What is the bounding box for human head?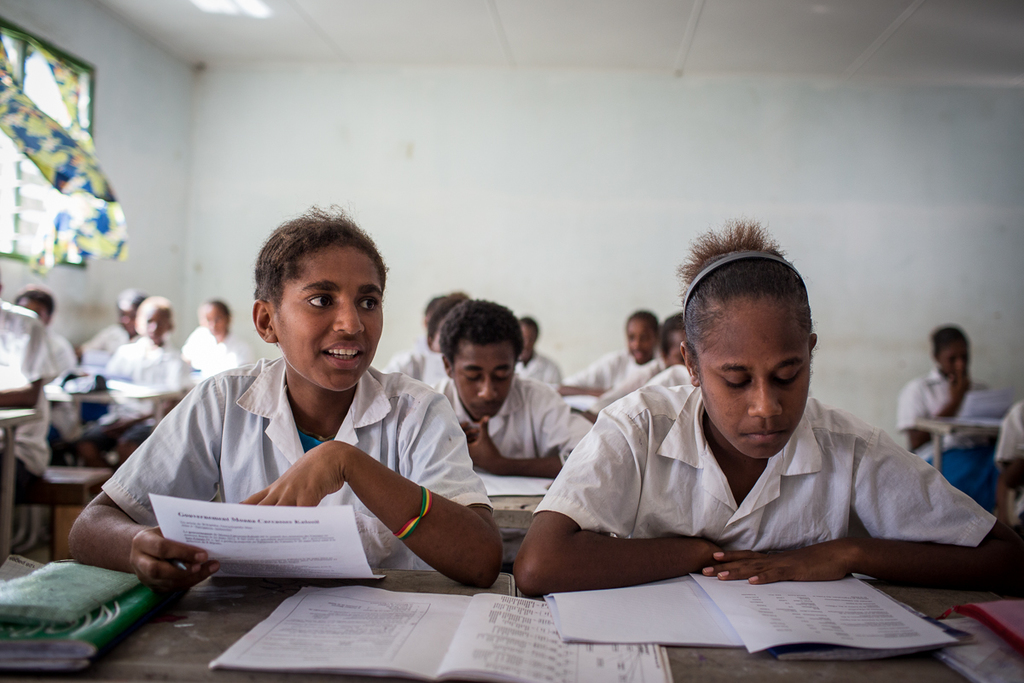
locate(17, 289, 55, 324).
